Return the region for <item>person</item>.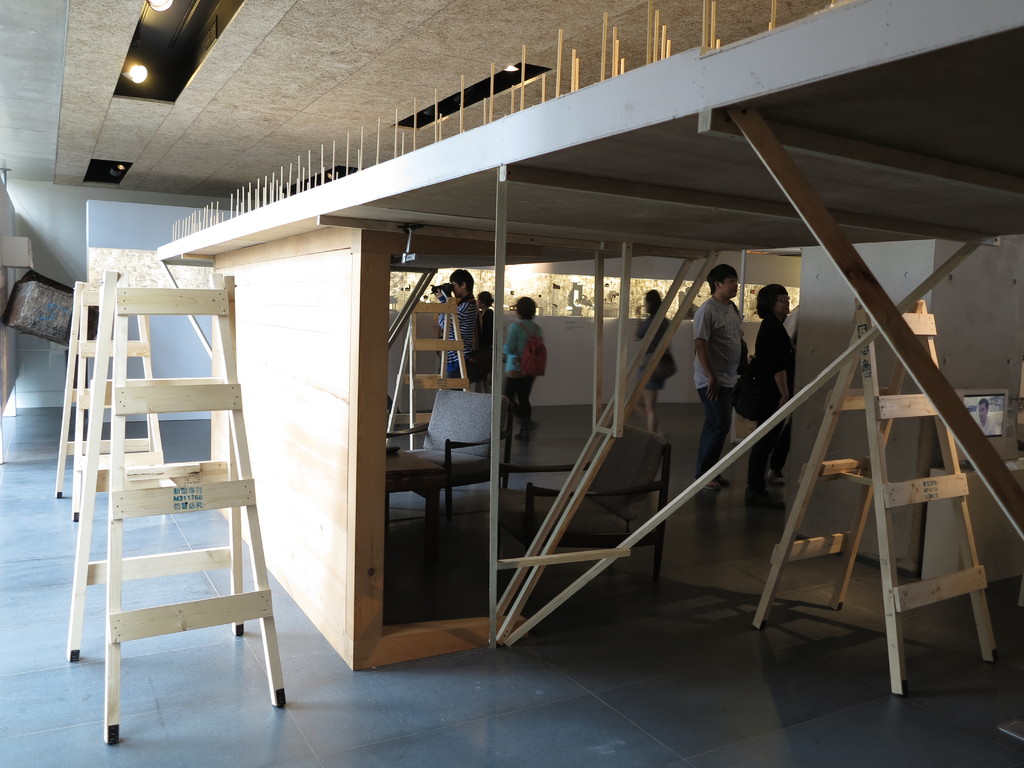
{"x1": 498, "y1": 303, "x2": 547, "y2": 455}.
